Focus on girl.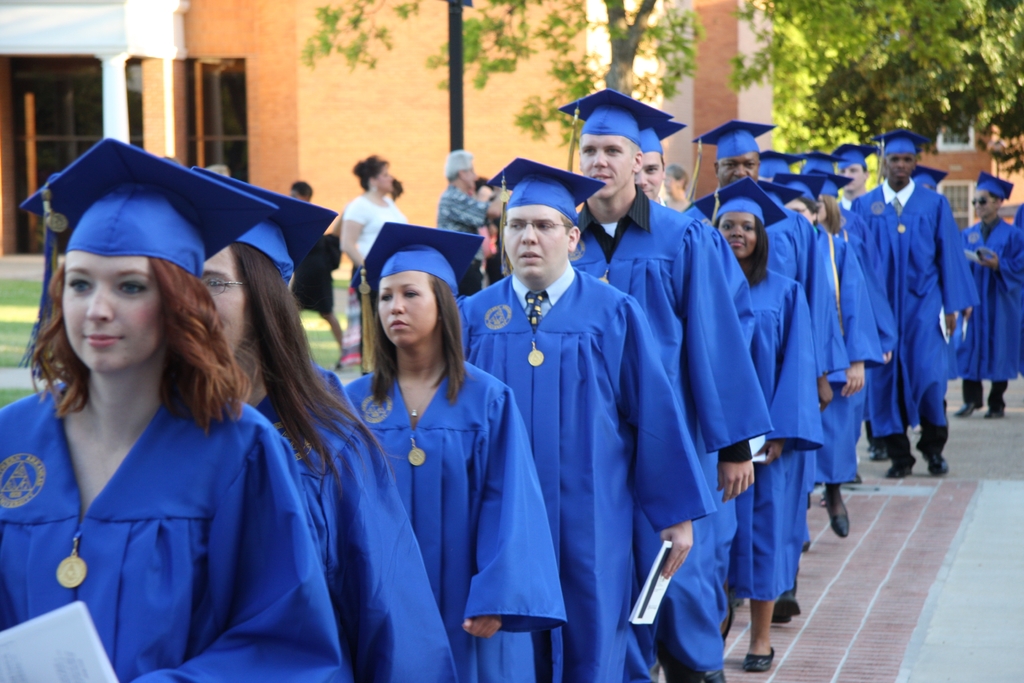
Focused at left=202, top=169, right=469, bottom=682.
